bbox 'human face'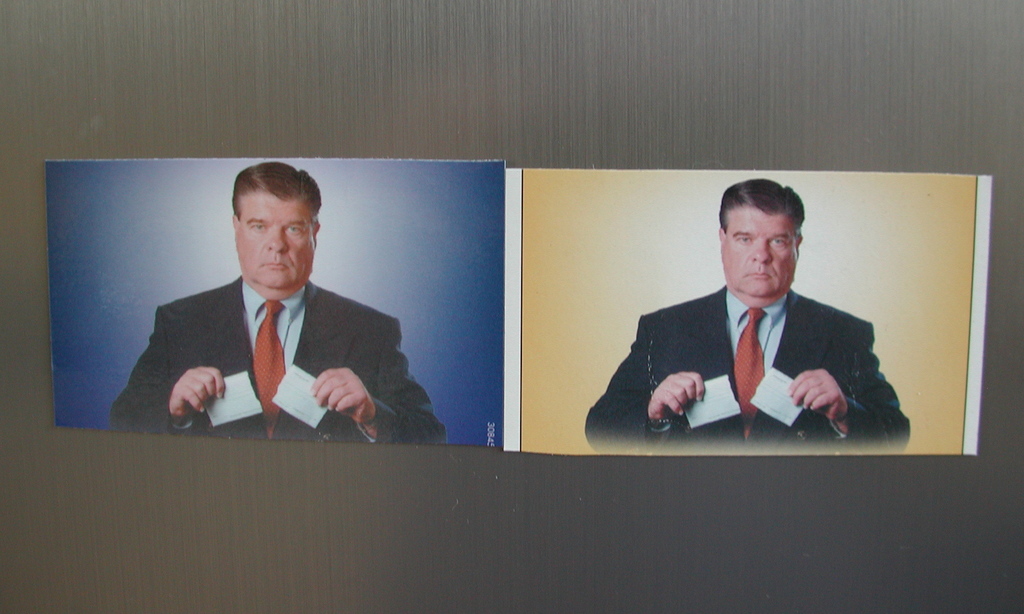
box(234, 190, 312, 295)
